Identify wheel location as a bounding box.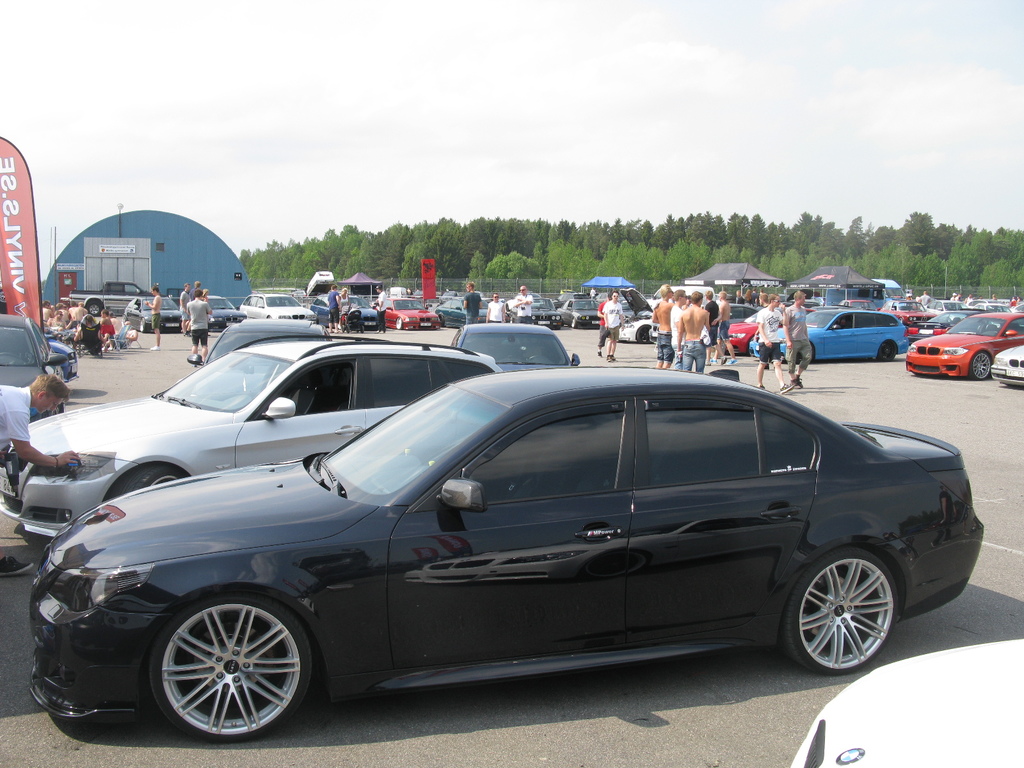
bbox=[111, 460, 179, 498].
